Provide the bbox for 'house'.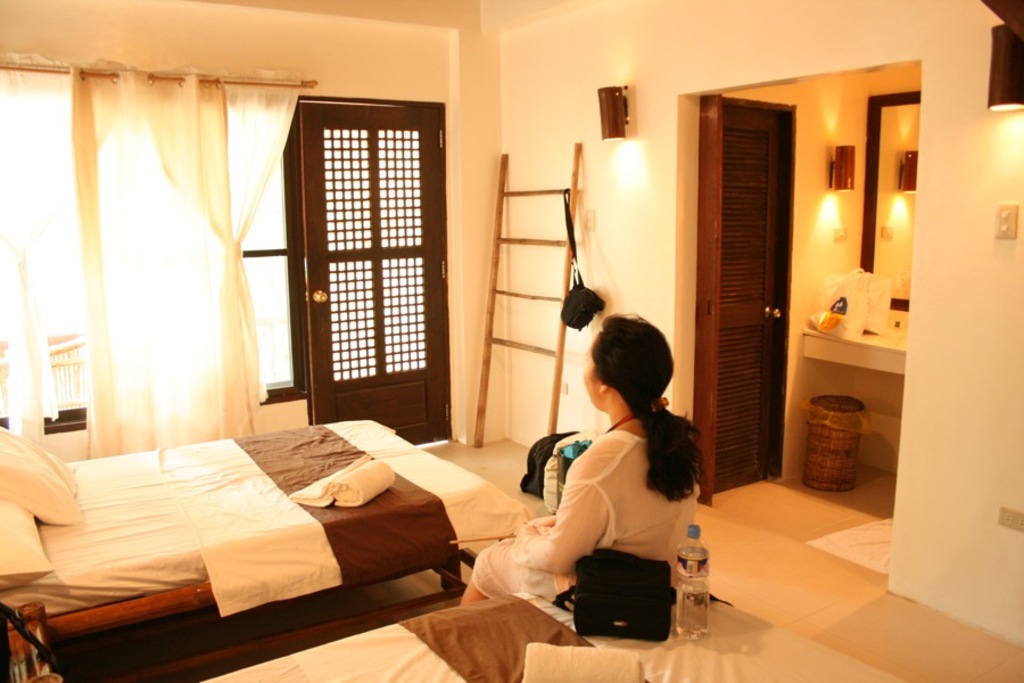
bbox=(0, 16, 996, 652).
